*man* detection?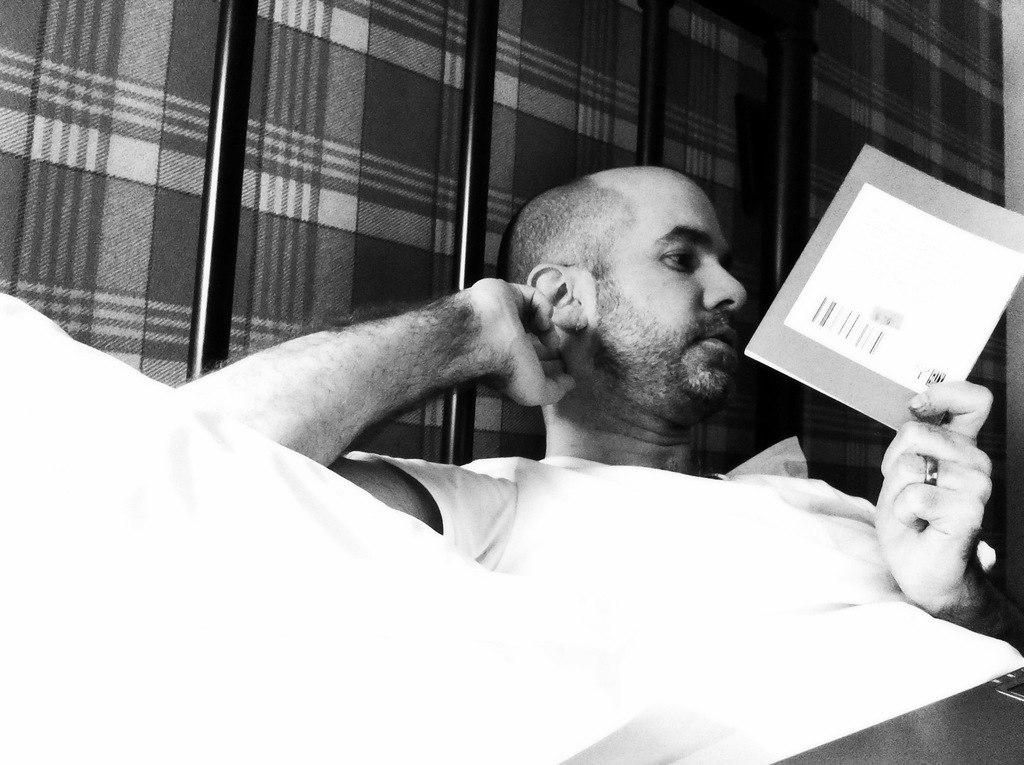
[120,156,977,705]
